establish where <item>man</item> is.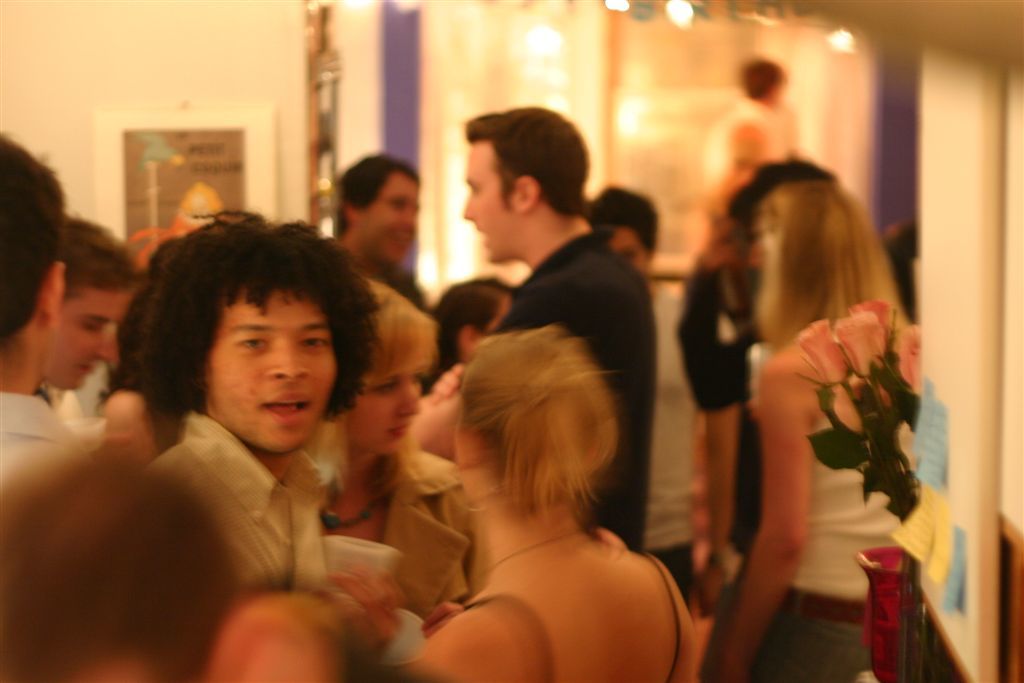
Established at (left=0, top=130, right=67, bottom=453).
